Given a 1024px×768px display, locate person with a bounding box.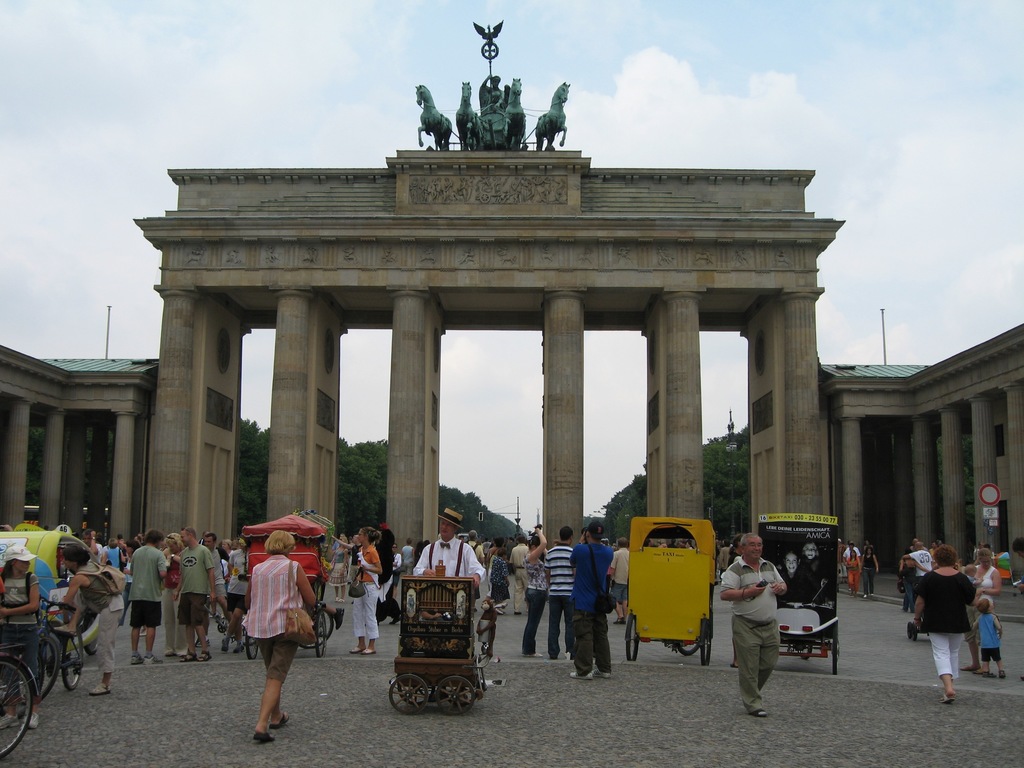
Located: 847 550 858 599.
